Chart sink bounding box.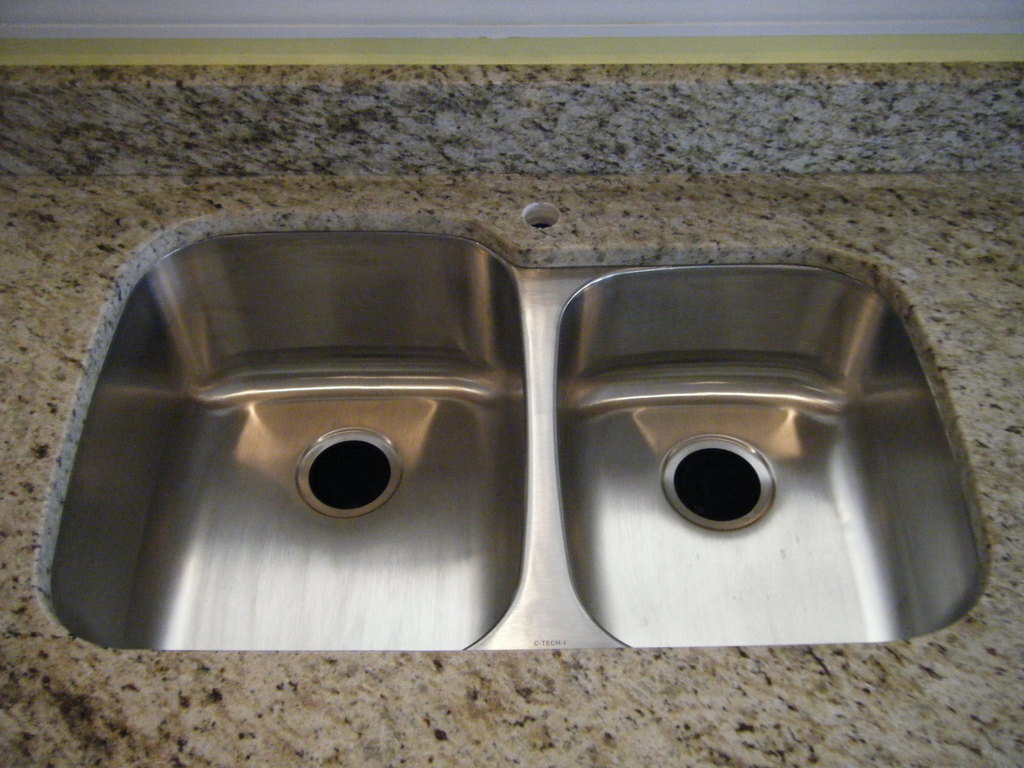
Charted: [left=48, top=221, right=992, bottom=650].
